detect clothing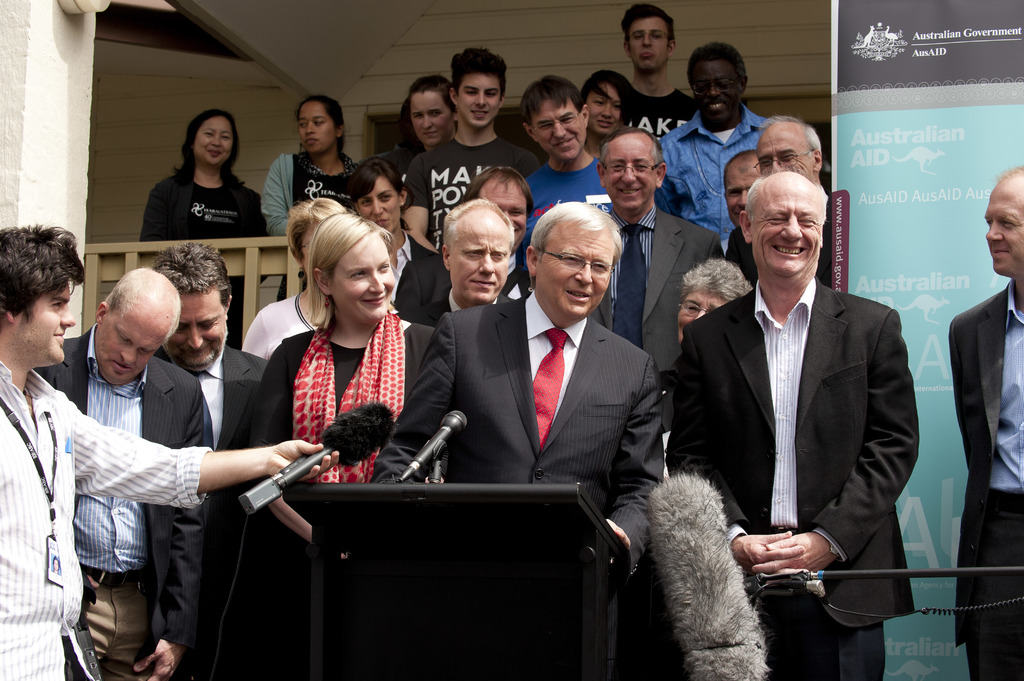
bbox=[657, 226, 927, 635]
